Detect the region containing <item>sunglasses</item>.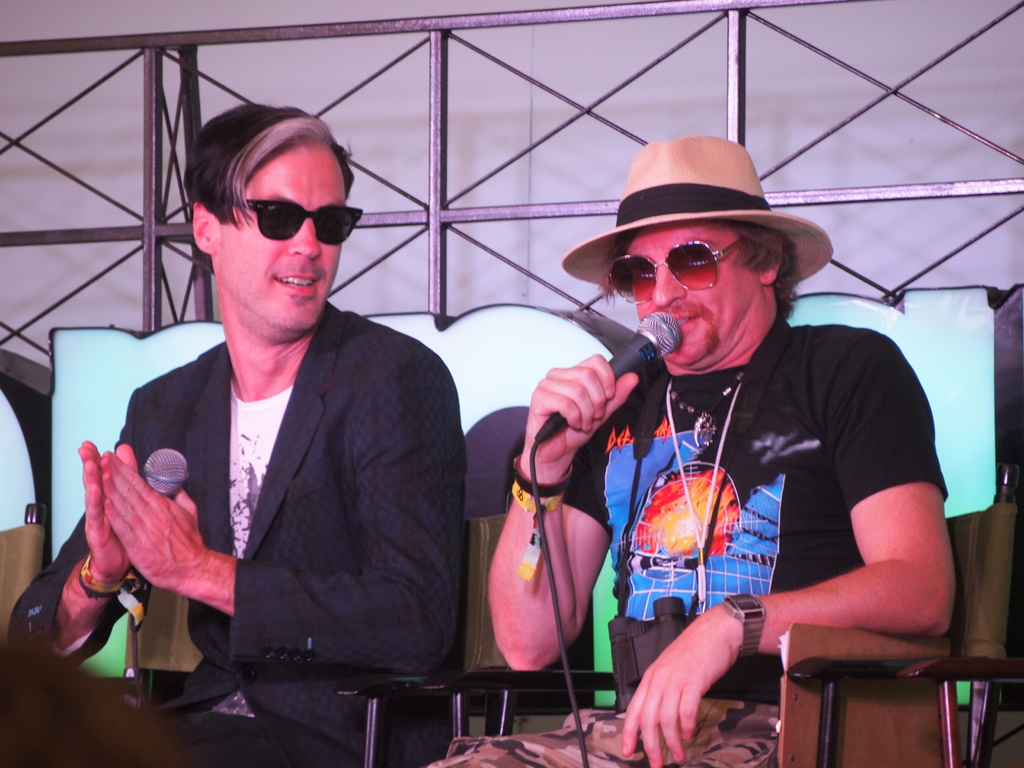
locate(609, 239, 739, 305).
